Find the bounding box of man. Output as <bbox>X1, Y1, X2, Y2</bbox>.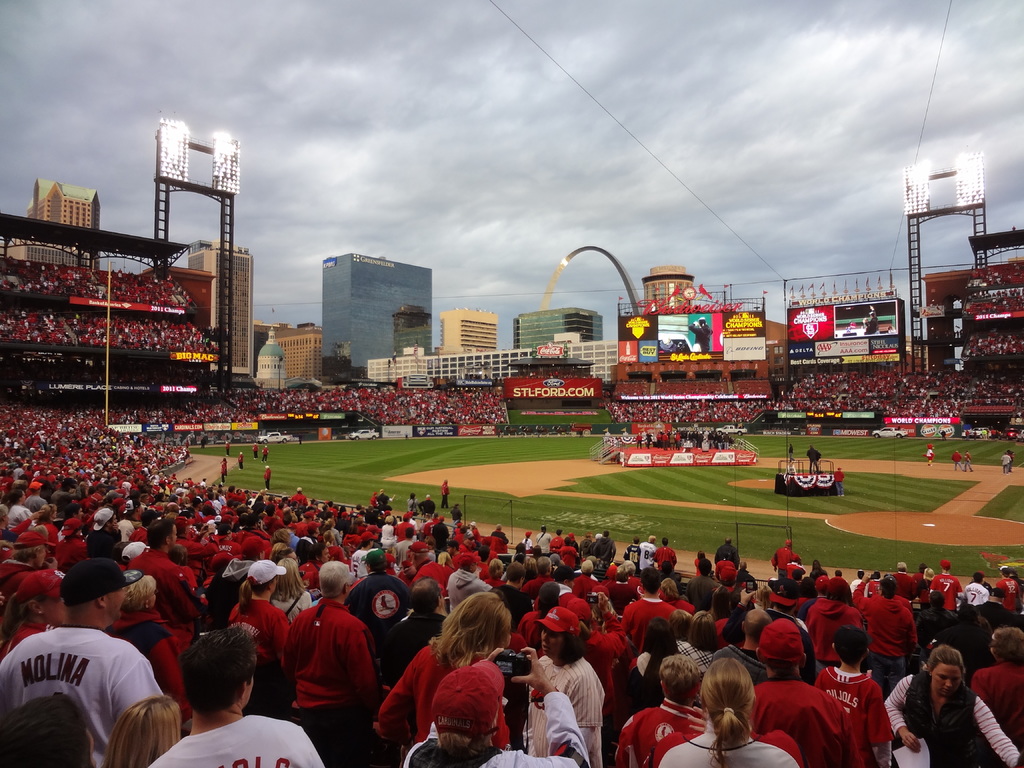
<bbox>848, 577, 918, 708</bbox>.
